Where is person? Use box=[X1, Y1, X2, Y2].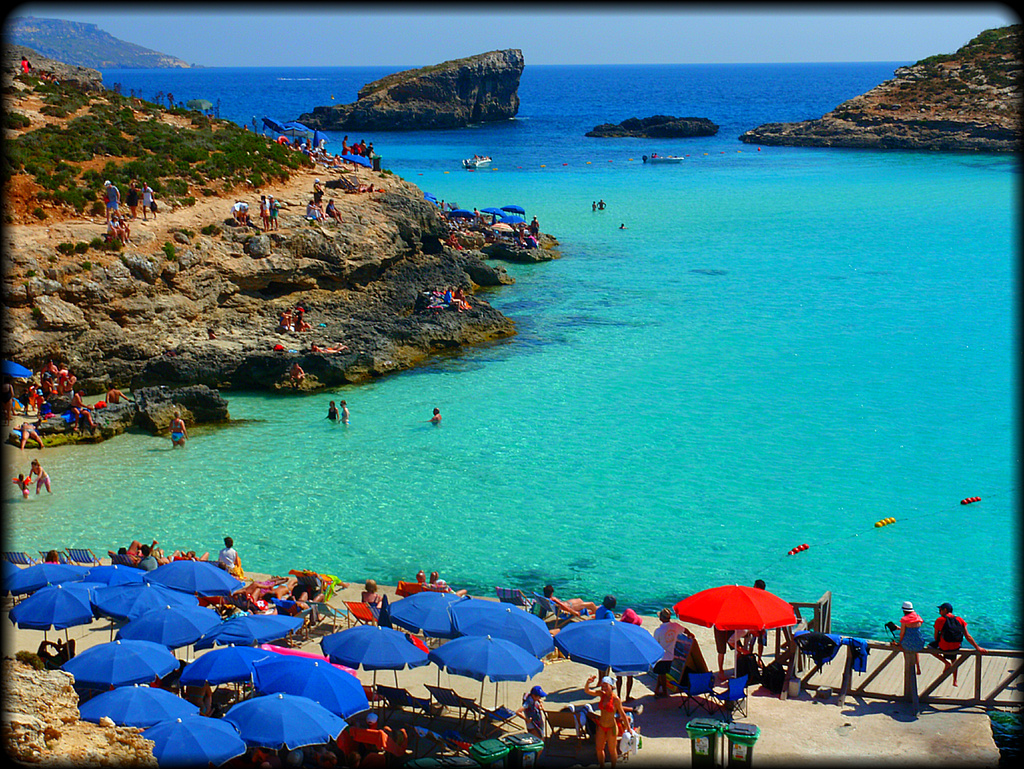
box=[258, 194, 271, 230].
